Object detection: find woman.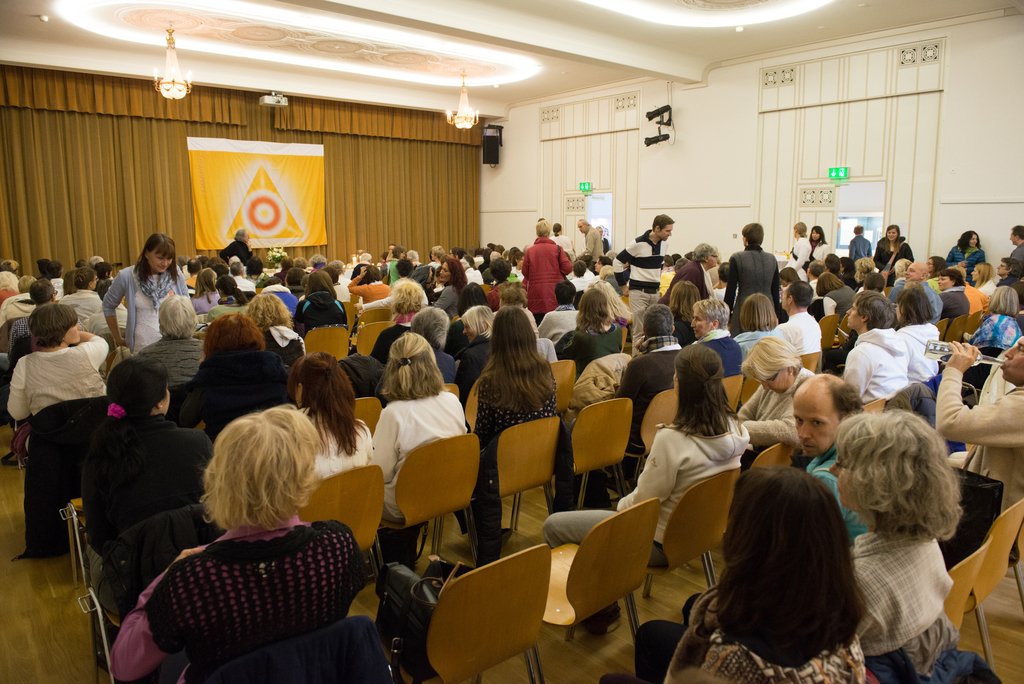
box=[466, 305, 558, 568].
